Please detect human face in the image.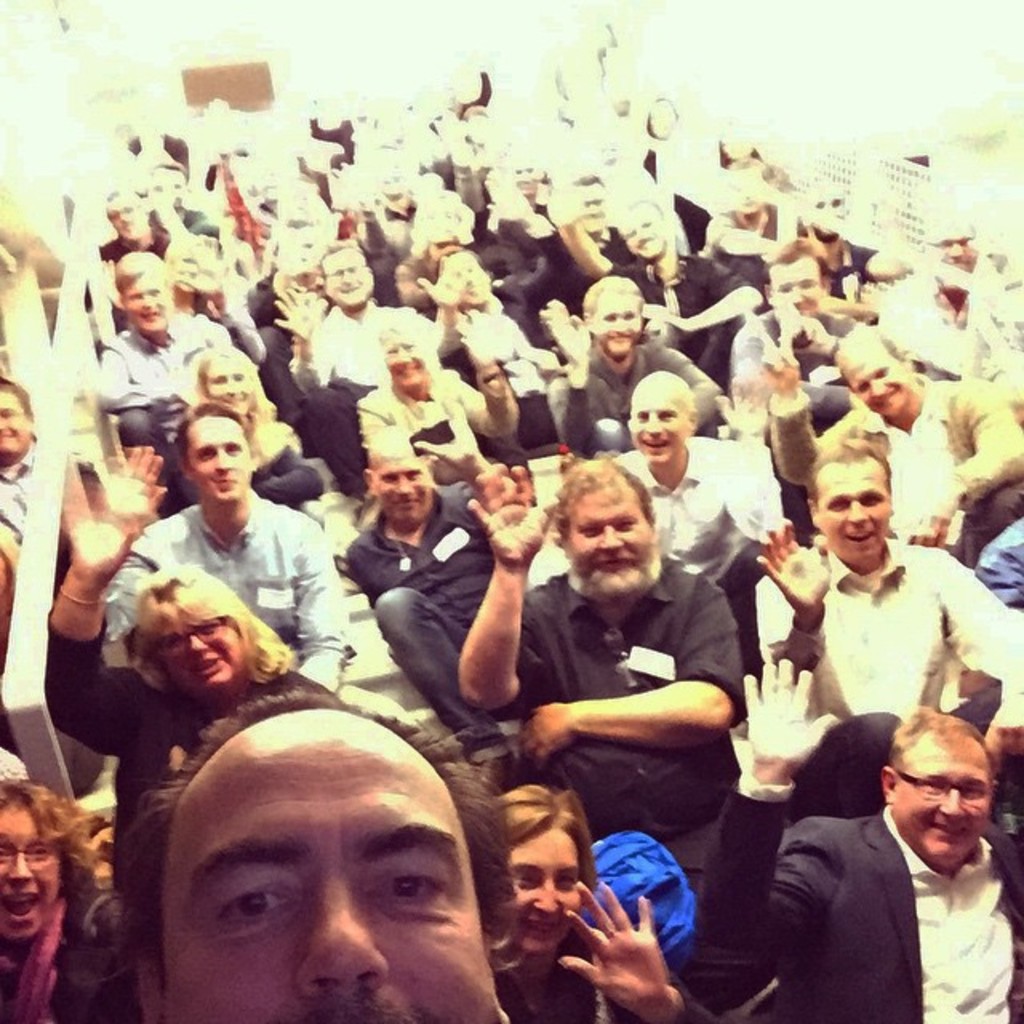
bbox(150, 602, 242, 693).
